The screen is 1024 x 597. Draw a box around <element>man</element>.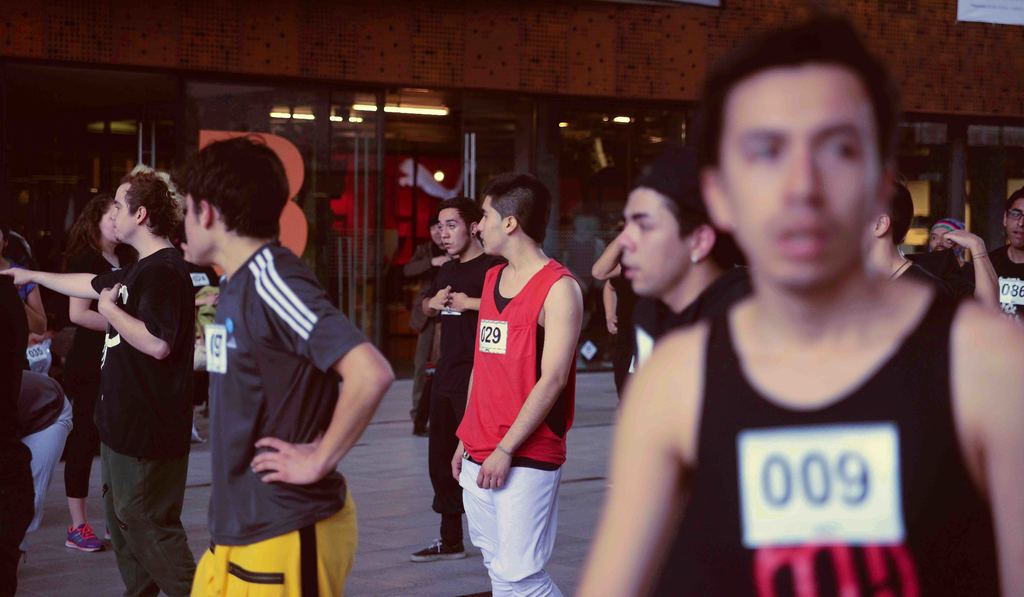
select_region(0, 172, 199, 596).
